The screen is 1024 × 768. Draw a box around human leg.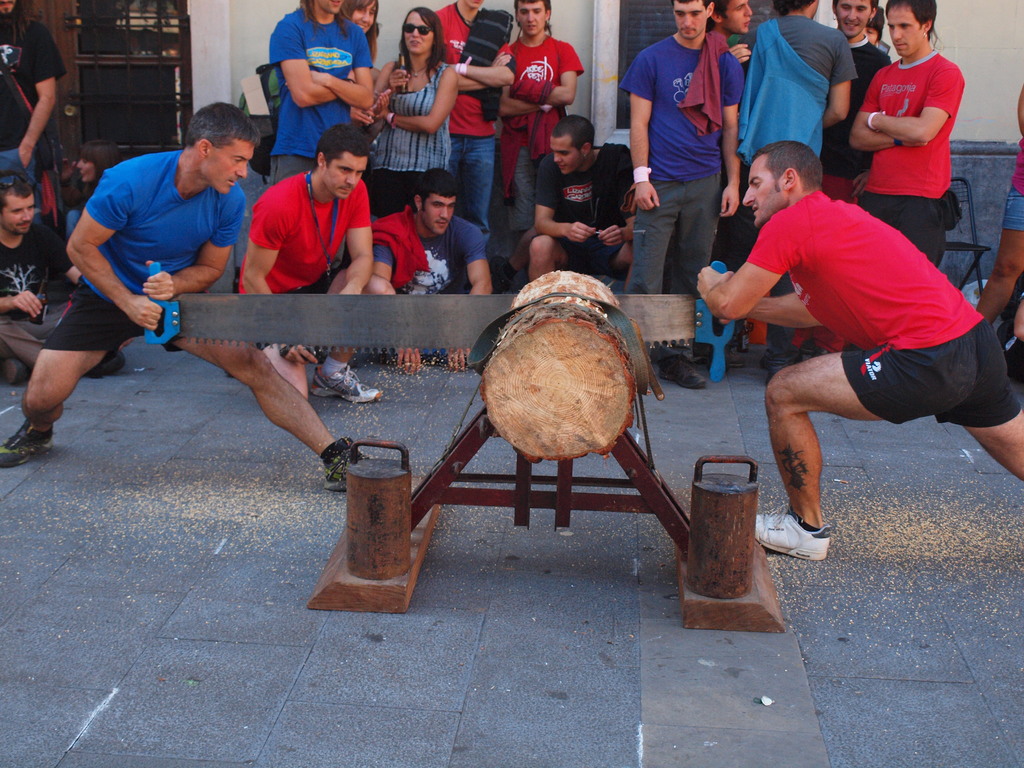
0, 288, 141, 468.
